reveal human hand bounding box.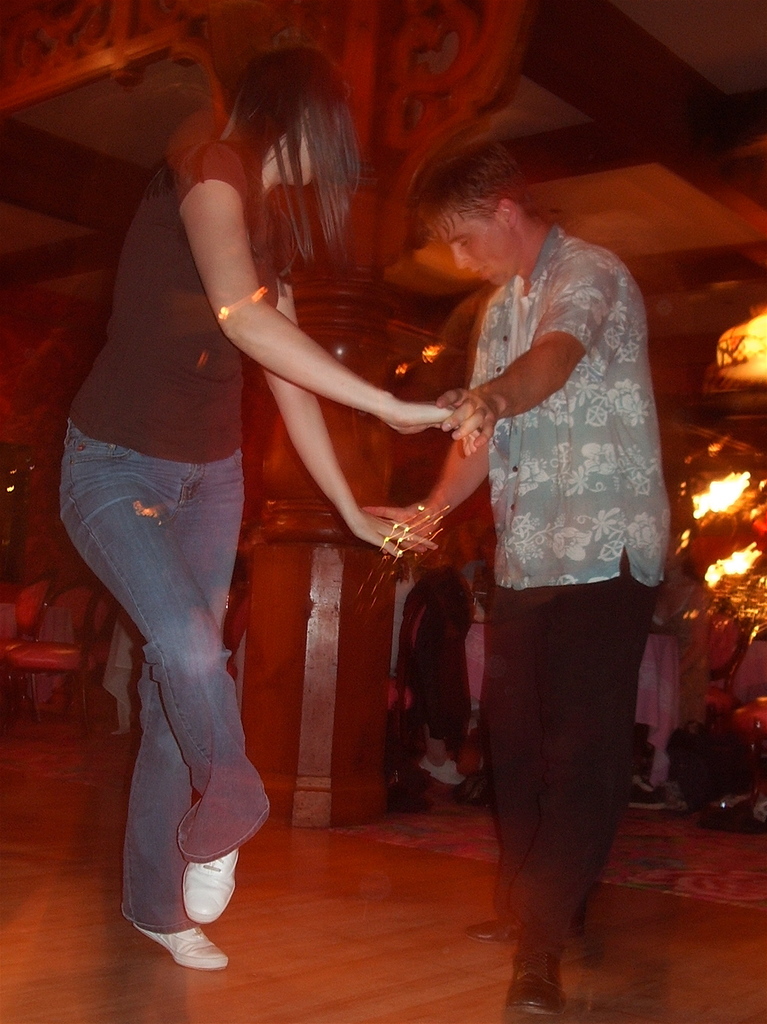
Revealed: 360:501:441:557.
